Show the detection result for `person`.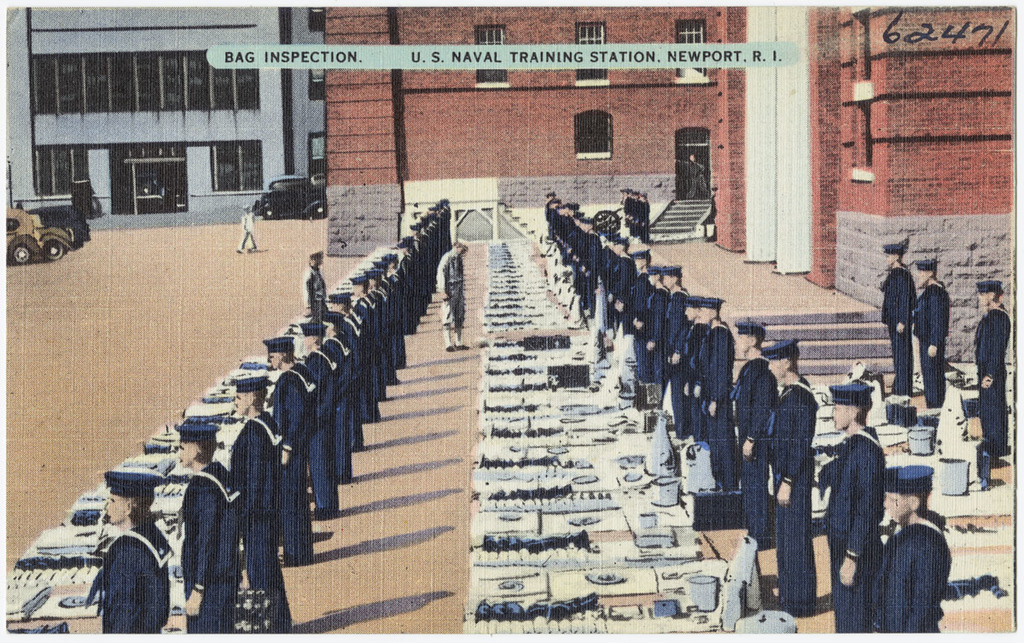
region(86, 453, 178, 642).
